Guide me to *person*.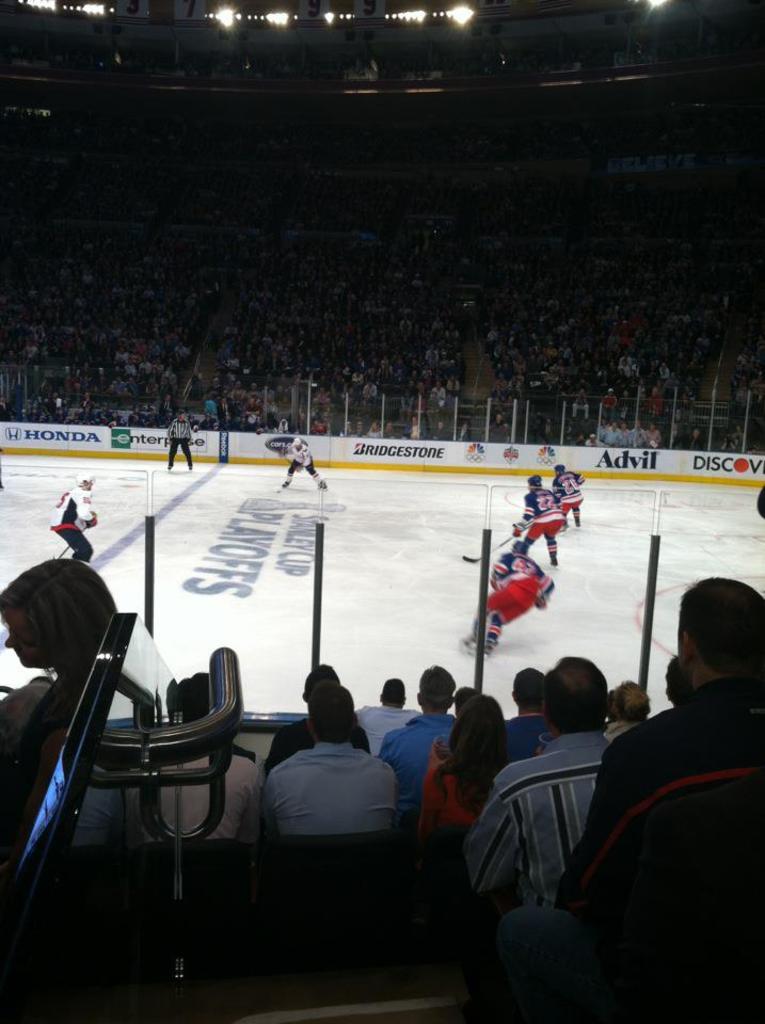
Guidance: left=460, top=540, right=561, bottom=655.
